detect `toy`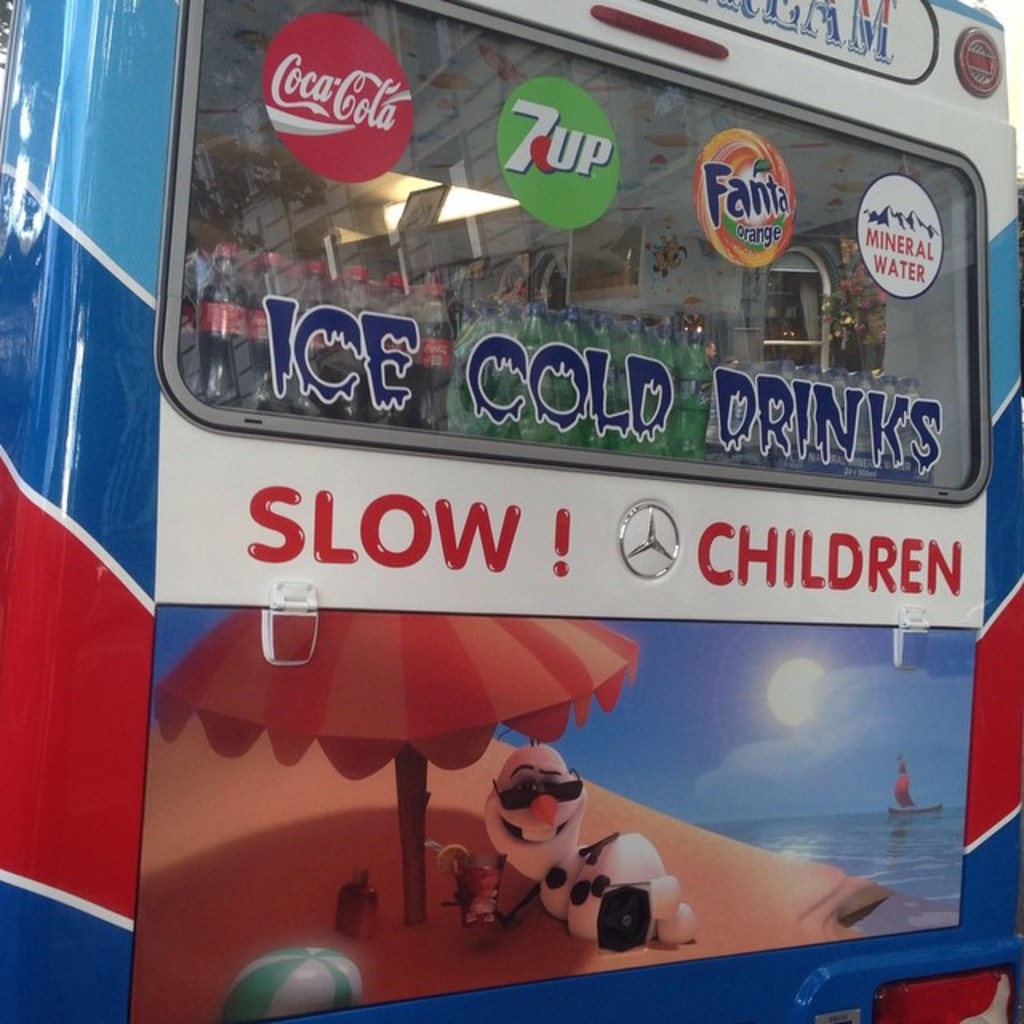
<bbox>427, 834, 494, 909</bbox>
